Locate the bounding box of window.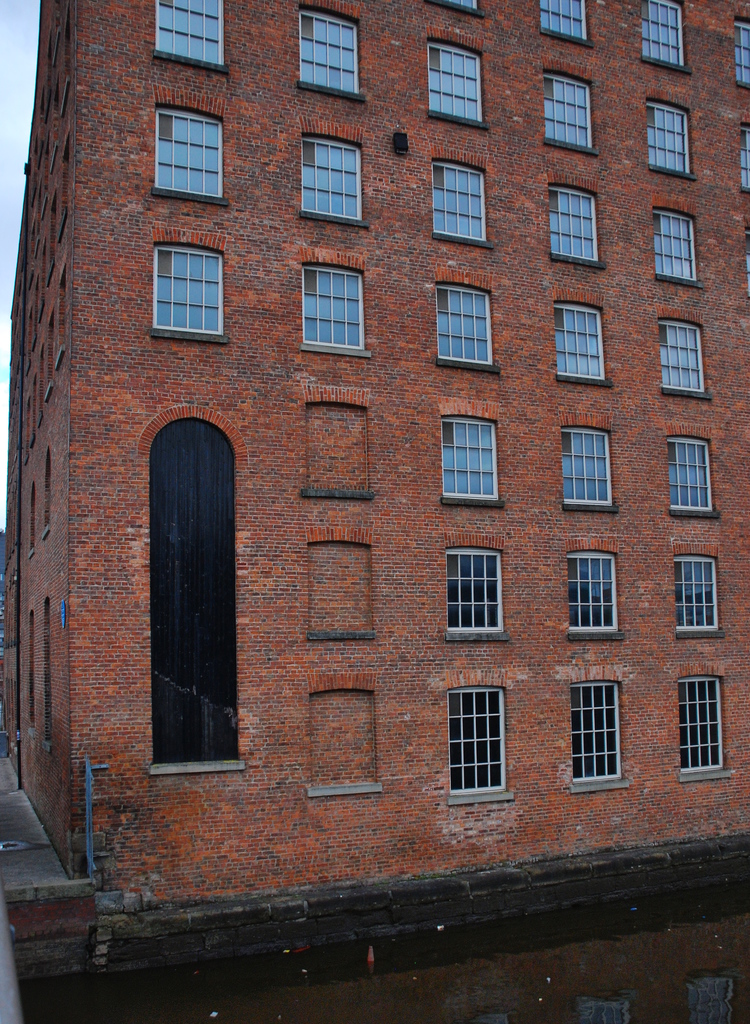
Bounding box: (674,554,721,636).
